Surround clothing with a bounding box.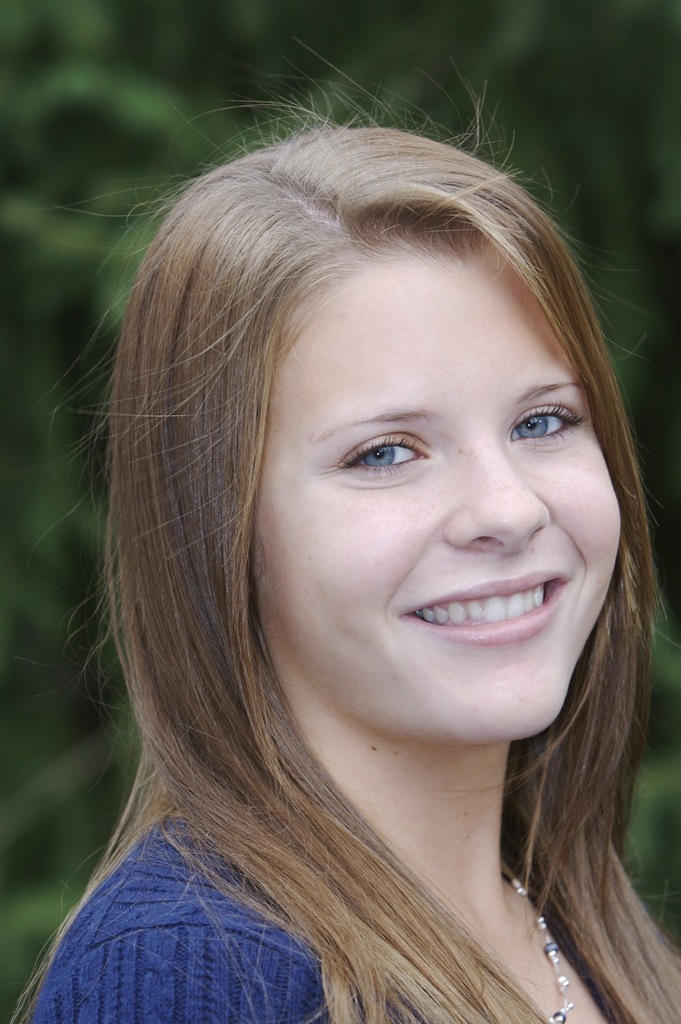
x1=27, y1=812, x2=633, y2=1023.
